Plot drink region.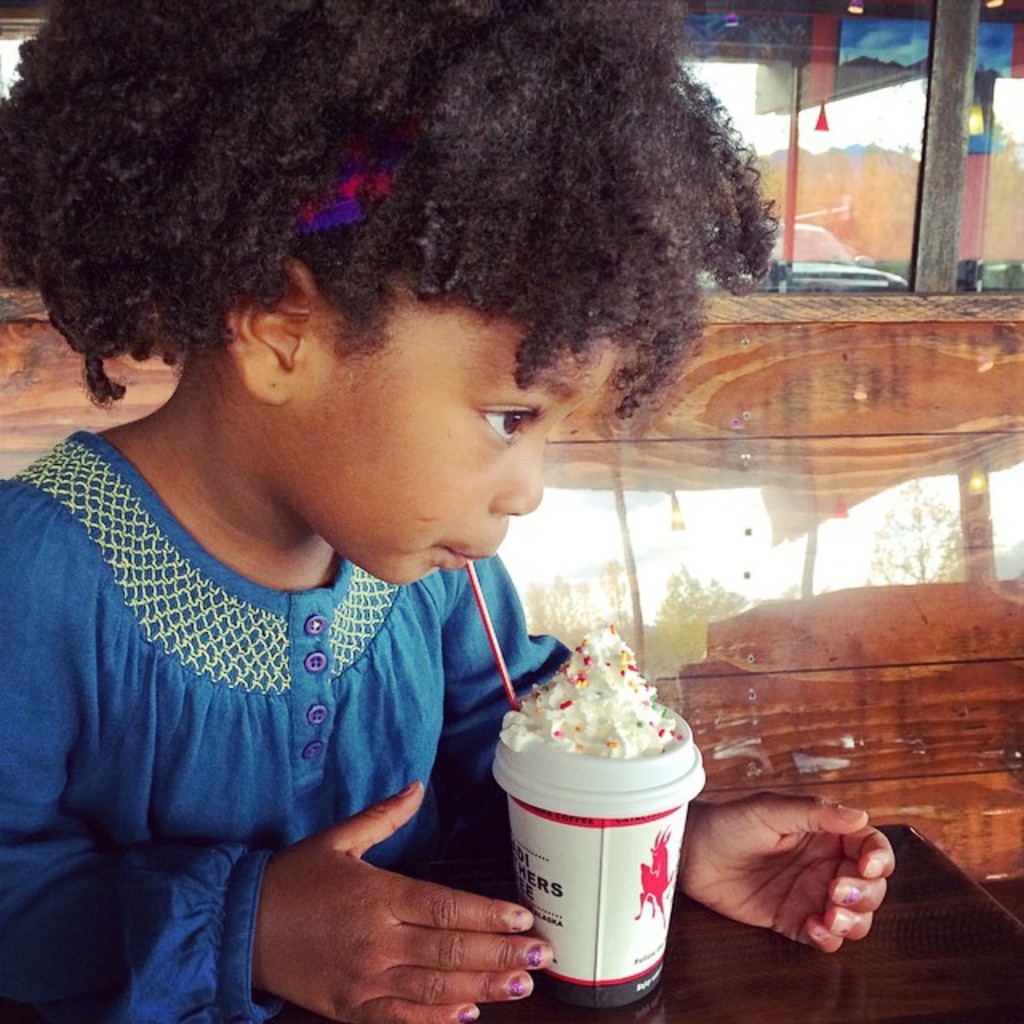
Plotted at <box>506,643,691,1013</box>.
